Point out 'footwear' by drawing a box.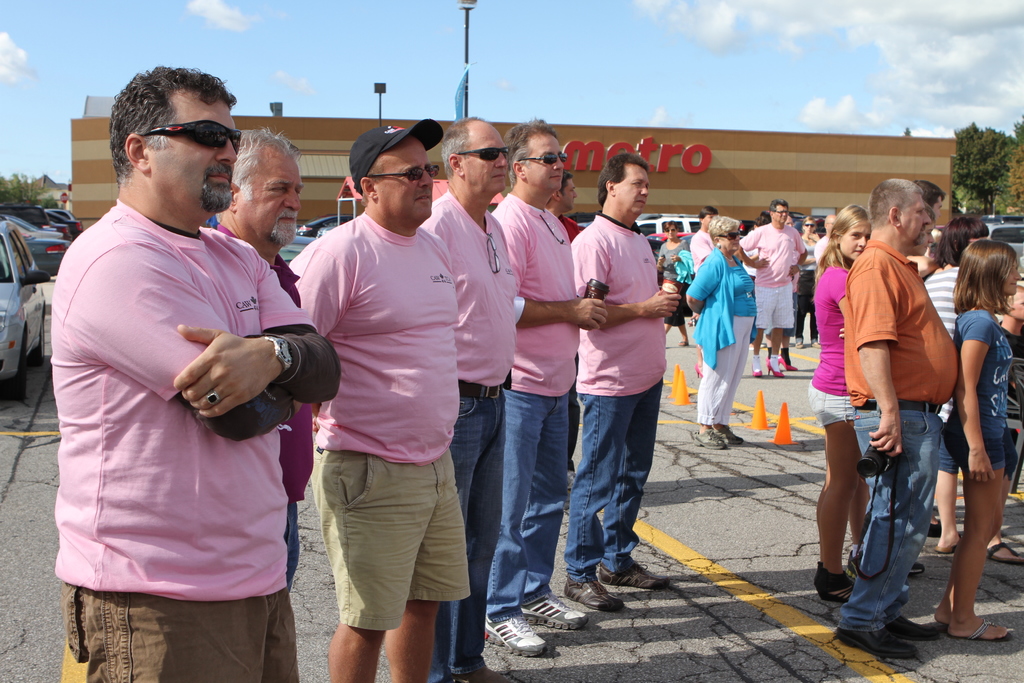
Rect(525, 588, 584, 630).
